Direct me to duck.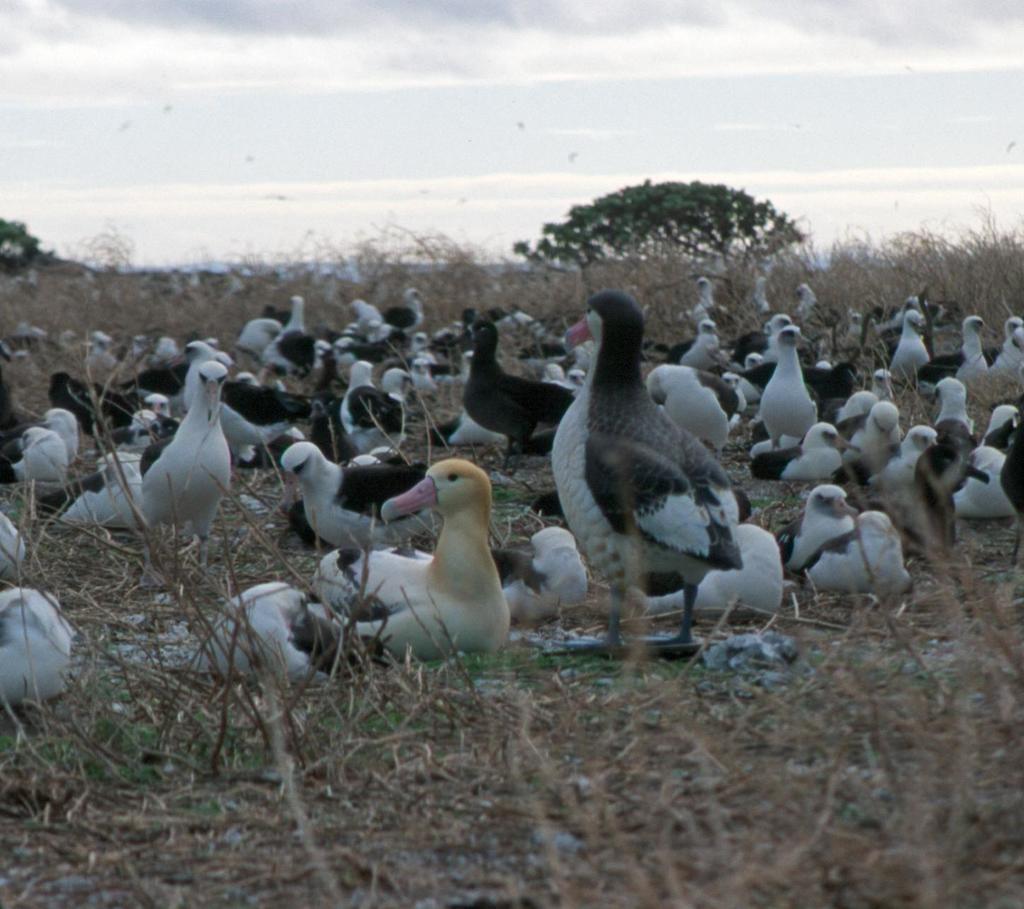
Direction: box(434, 348, 475, 395).
